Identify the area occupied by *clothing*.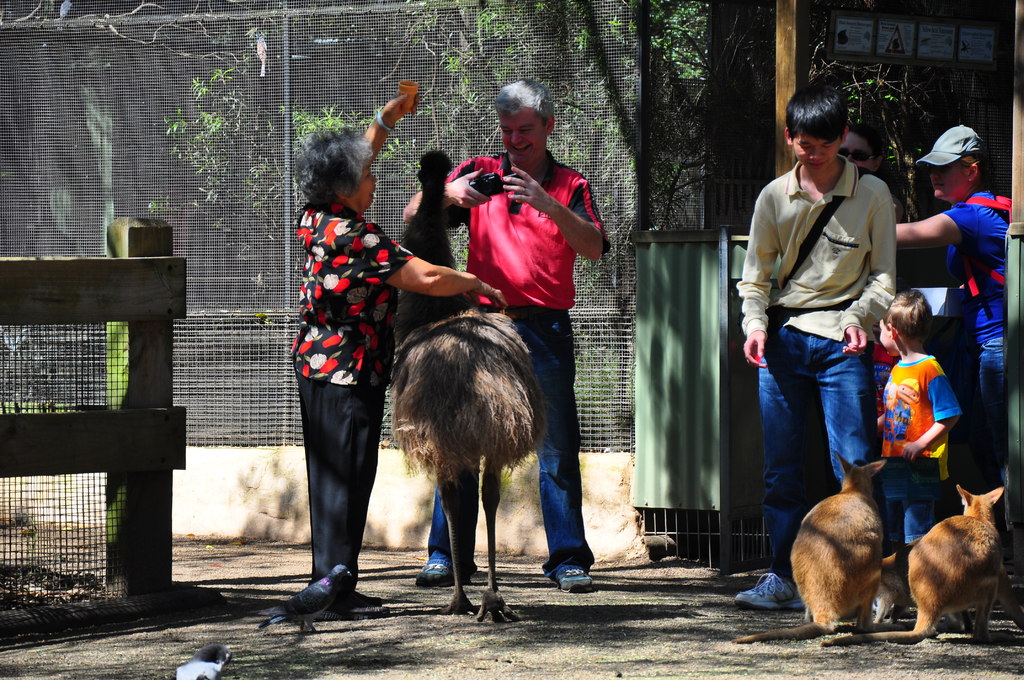
Area: region(282, 138, 410, 585).
